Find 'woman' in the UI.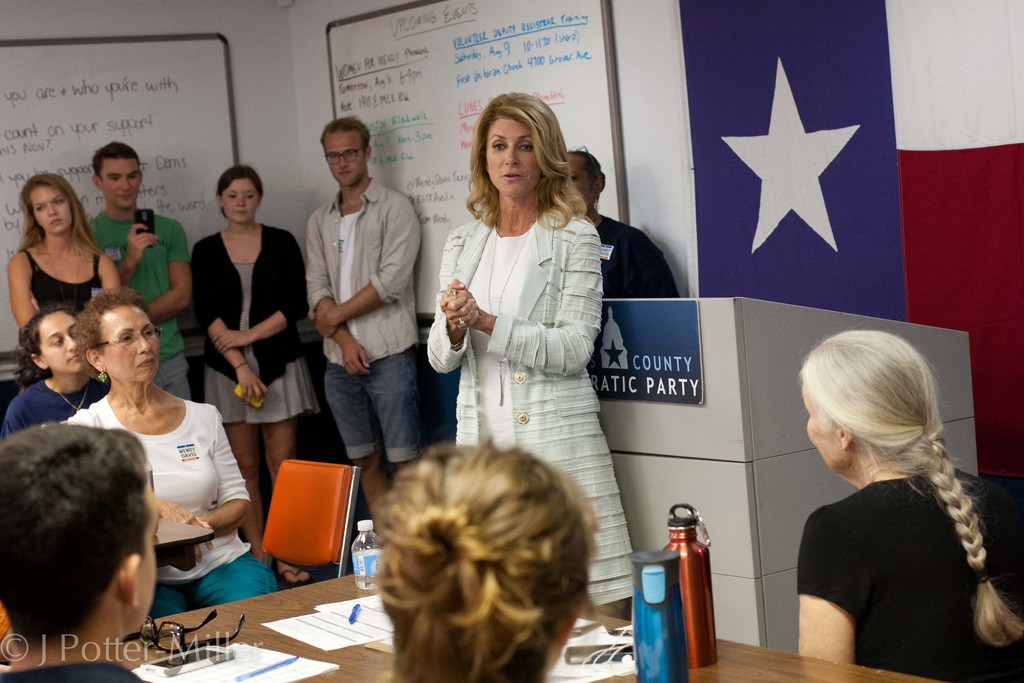
UI element at (x1=72, y1=290, x2=270, y2=616).
